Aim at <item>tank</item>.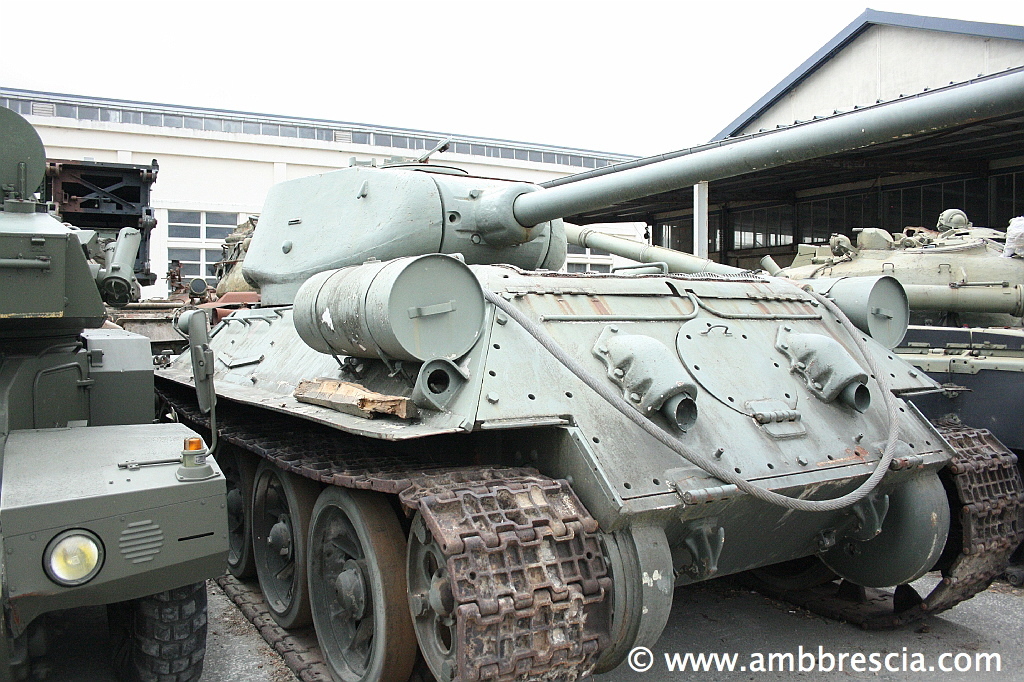
Aimed at (567, 223, 1023, 590).
